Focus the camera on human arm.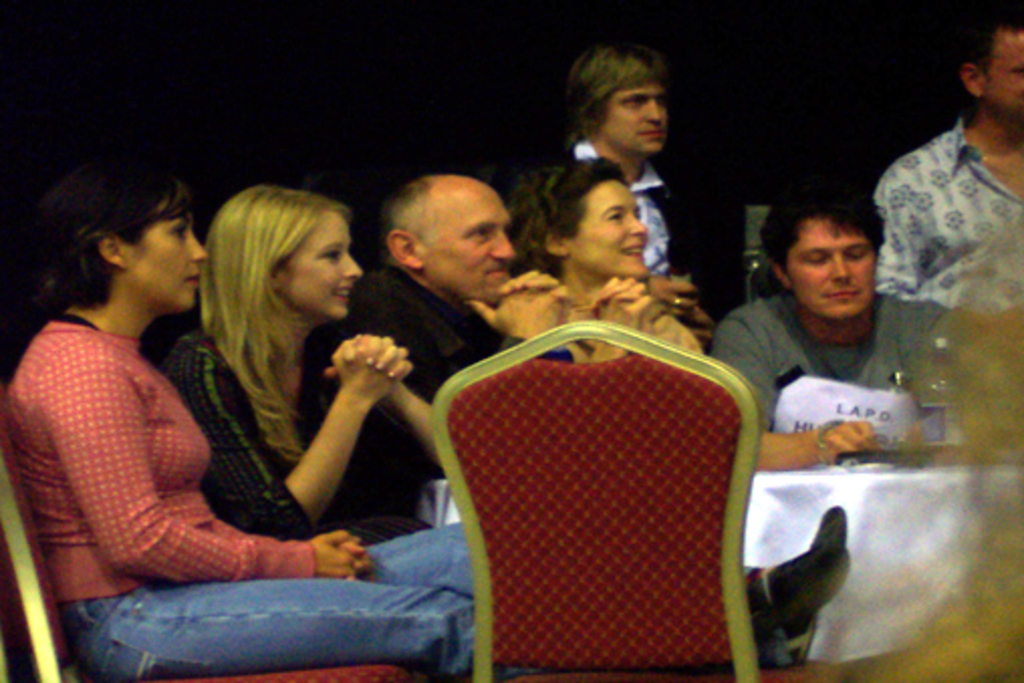
Focus region: [left=321, top=330, right=447, bottom=467].
